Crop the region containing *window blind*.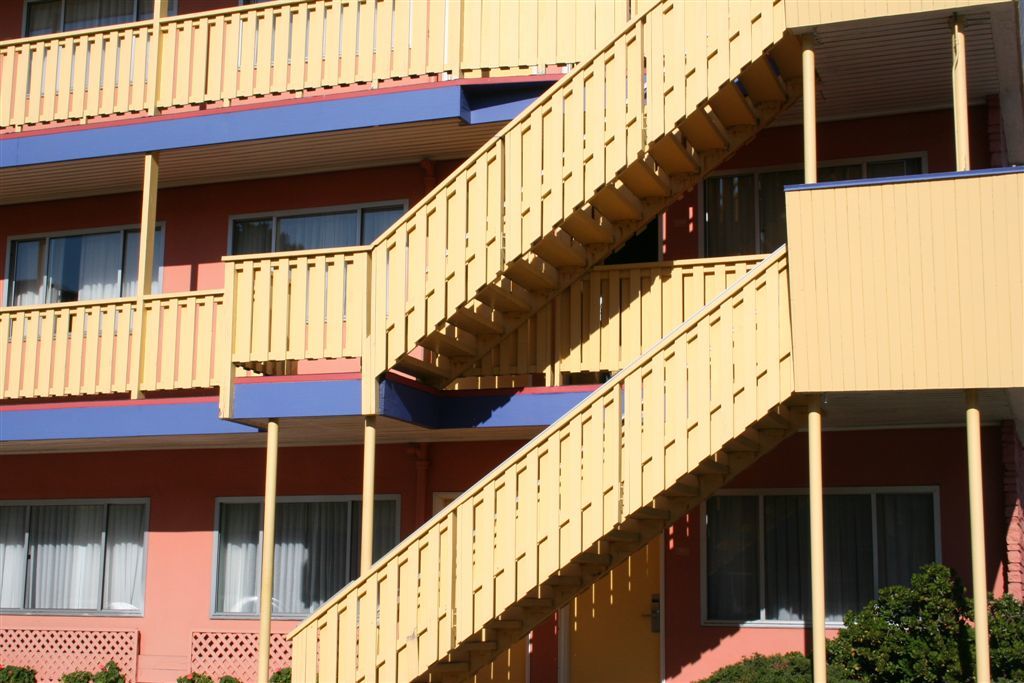
Crop region: bbox(700, 493, 942, 634).
